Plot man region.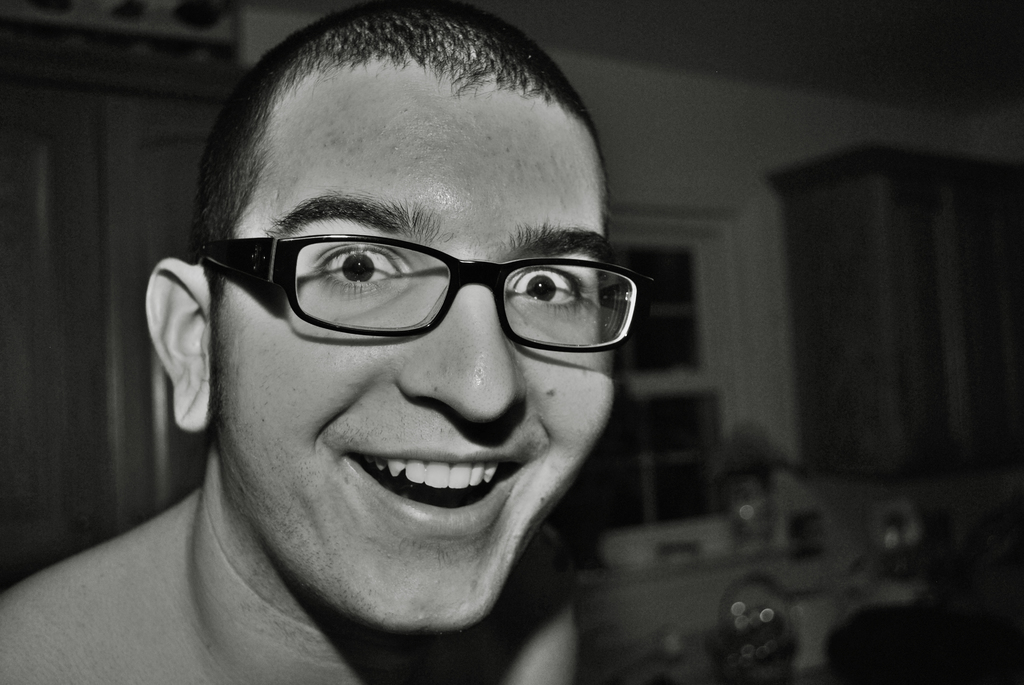
Plotted at [0, 0, 629, 684].
